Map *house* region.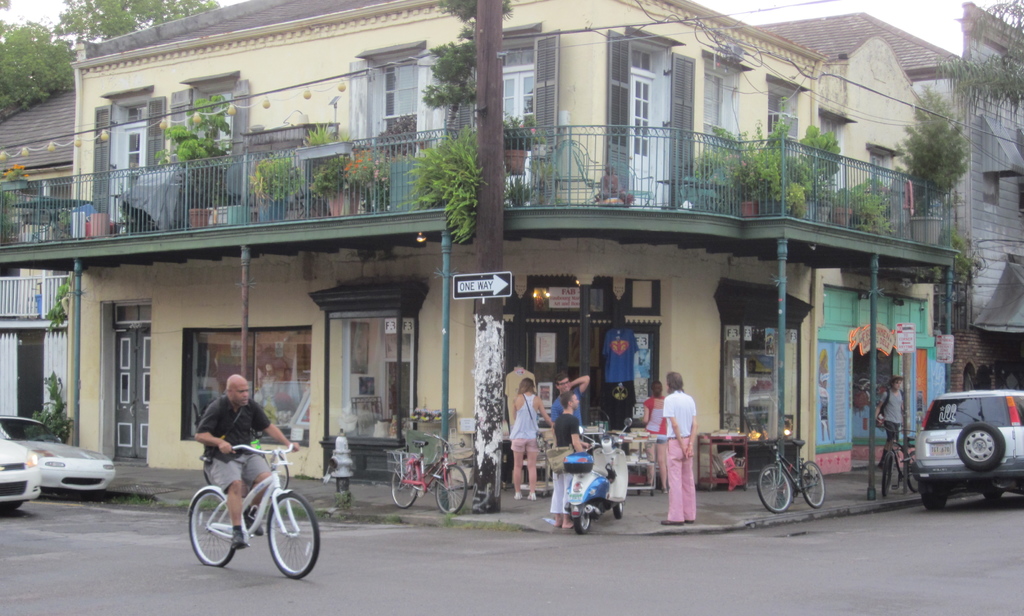
Mapped to Rect(9, 1, 1021, 492).
